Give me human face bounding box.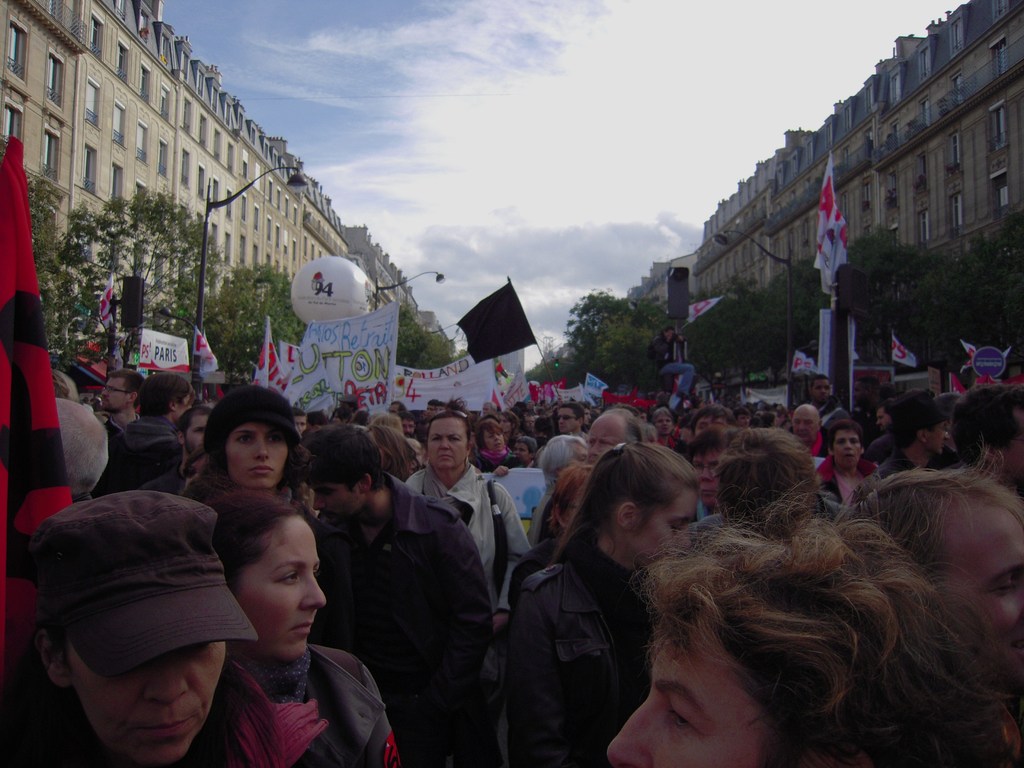
pyautogui.locateOnScreen(173, 389, 192, 419).
